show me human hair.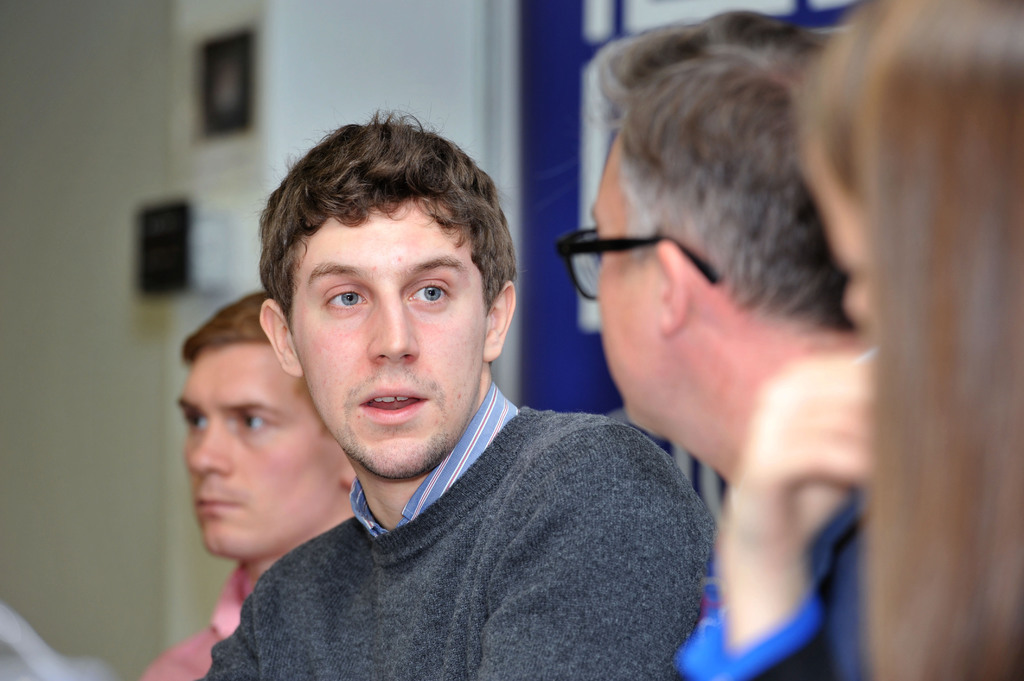
human hair is here: {"left": 586, "top": 10, "right": 857, "bottom": 337}.
